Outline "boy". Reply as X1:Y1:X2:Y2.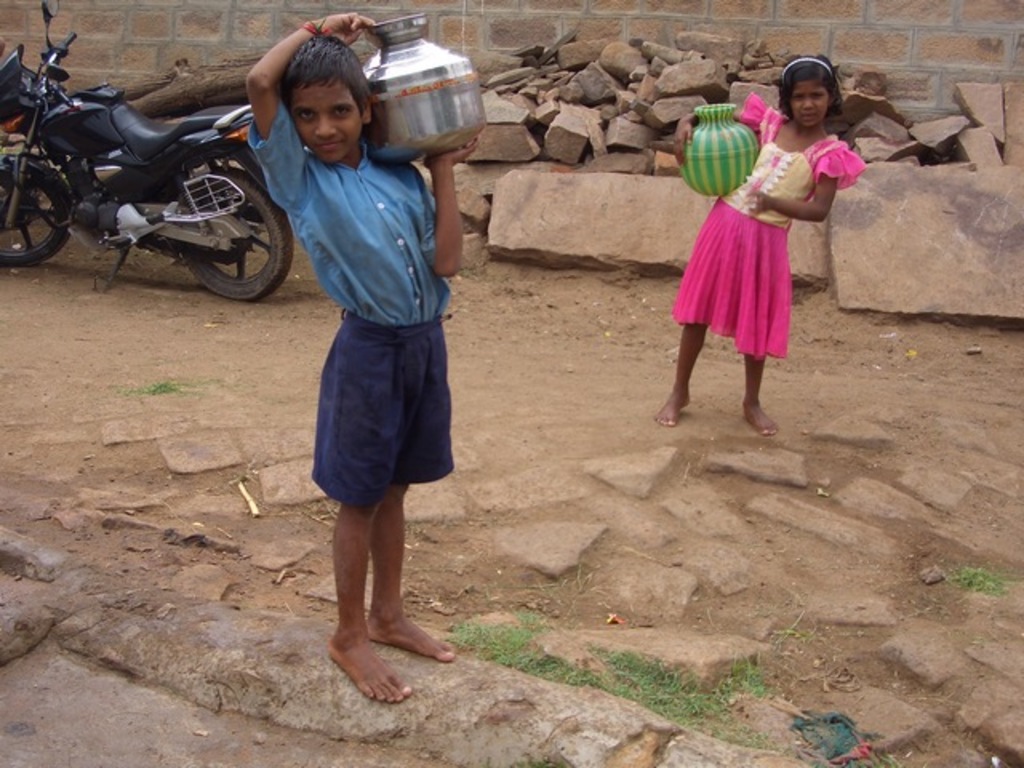
234:6:483:706.
